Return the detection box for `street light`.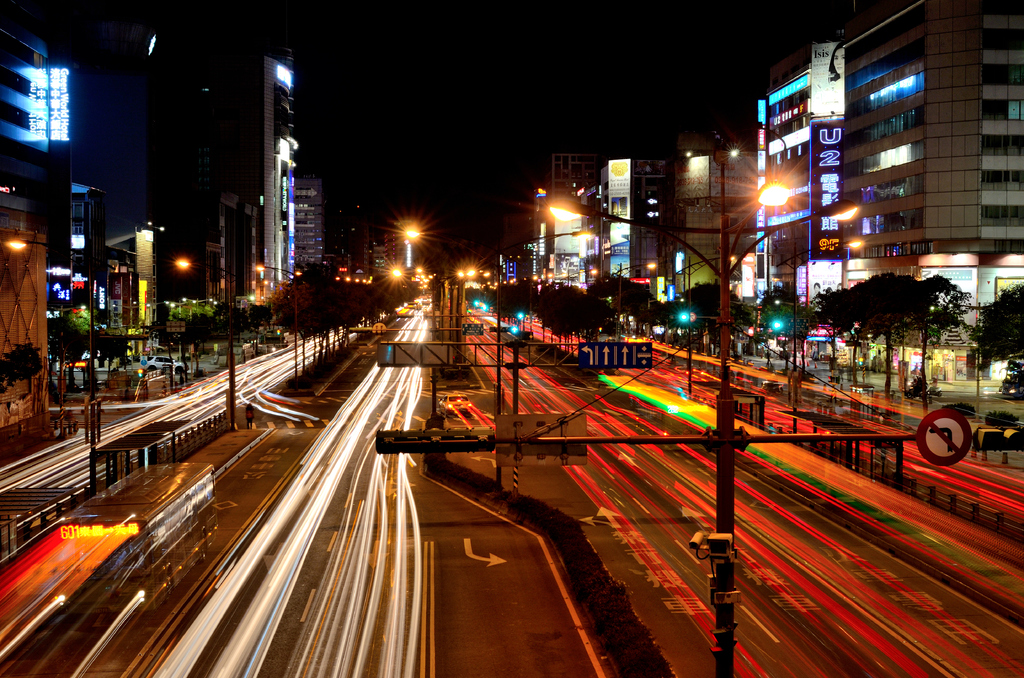
{"x1": 3, "y1": 234, "x2": 100, "y2": 499}.
